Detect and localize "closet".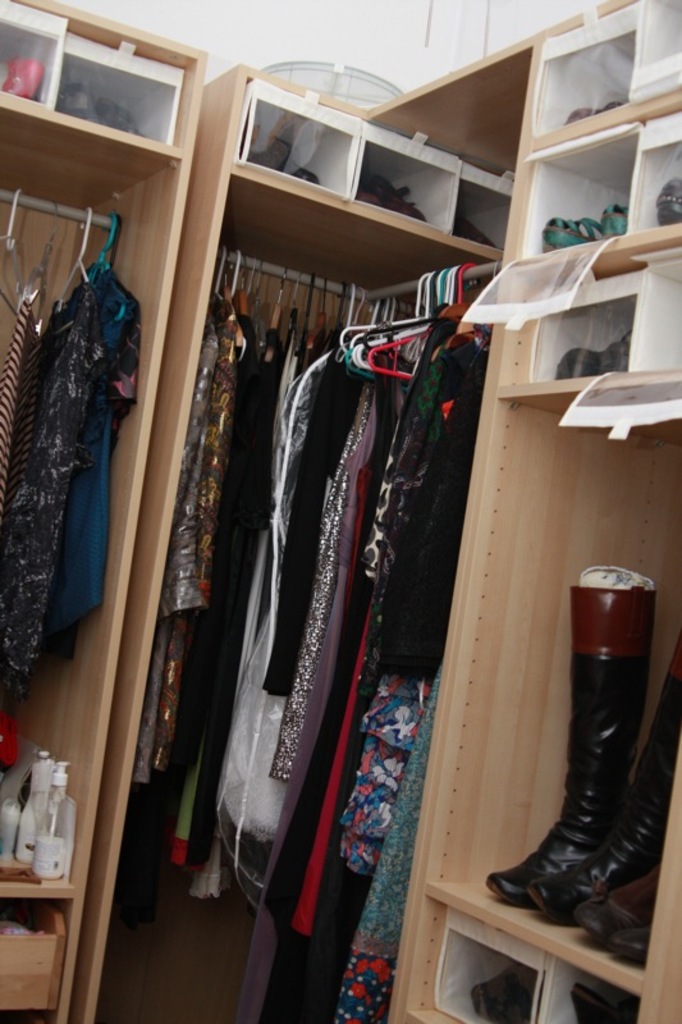
Localized at 0, 0, 681, 1023.
